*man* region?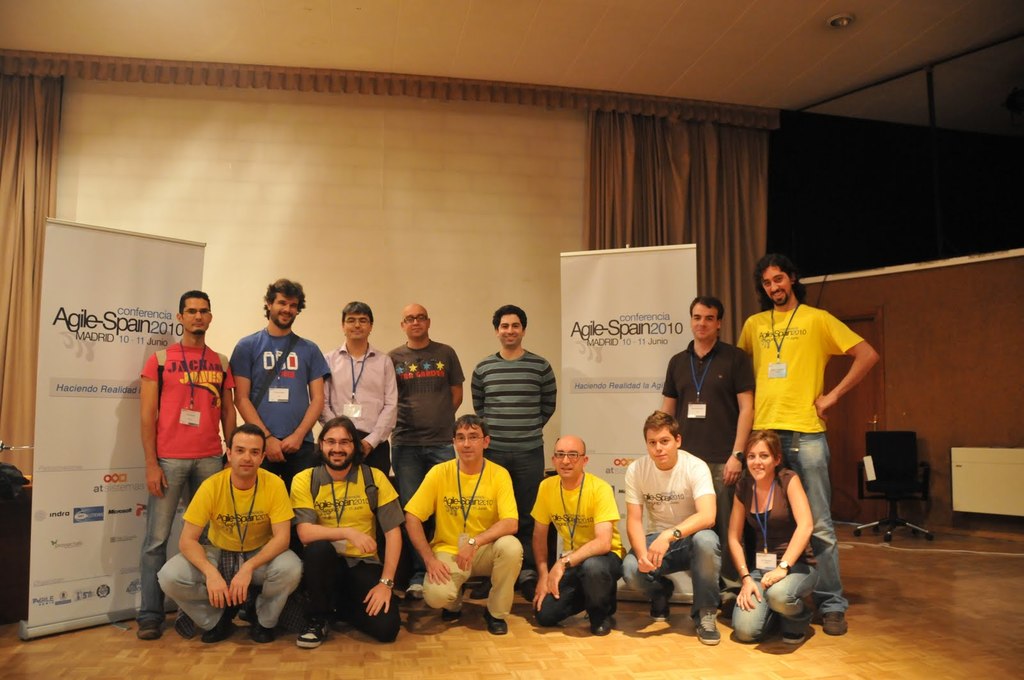
bbox=(319, 306, 403, 473)
